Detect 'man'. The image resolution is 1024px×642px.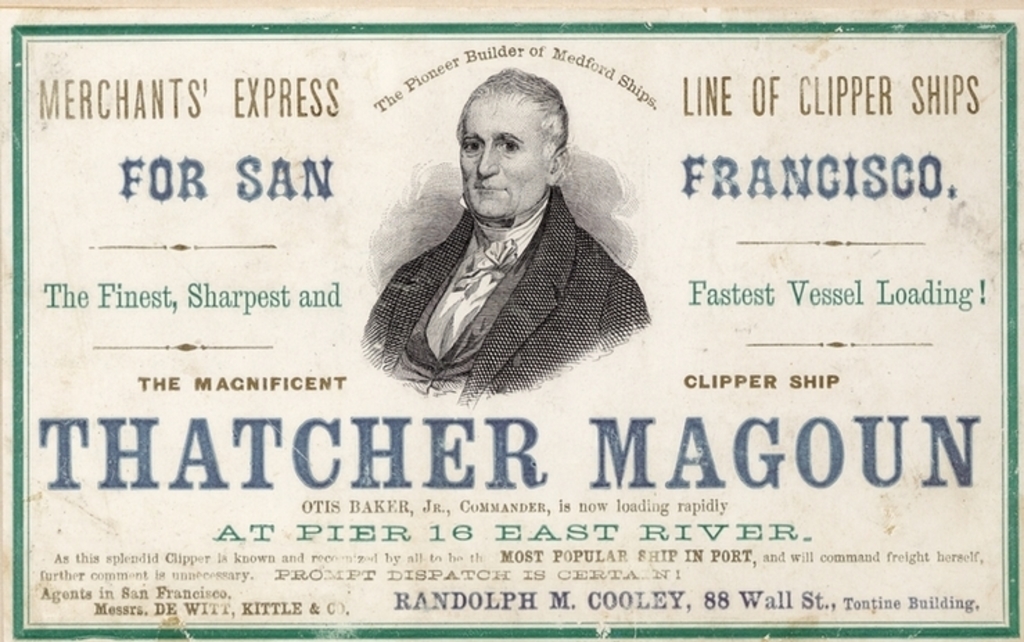
bbox=(356, 68, 648, 408).
